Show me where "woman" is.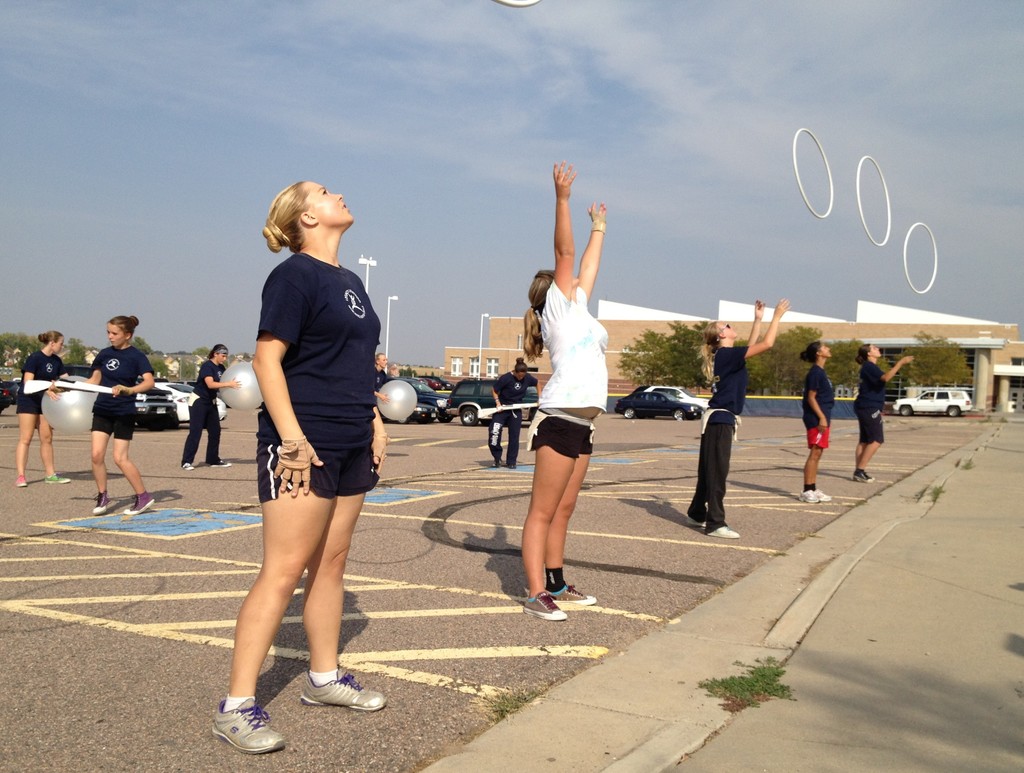
"woman" is at (x1=800, y1=336, x2=838, y2=506).
